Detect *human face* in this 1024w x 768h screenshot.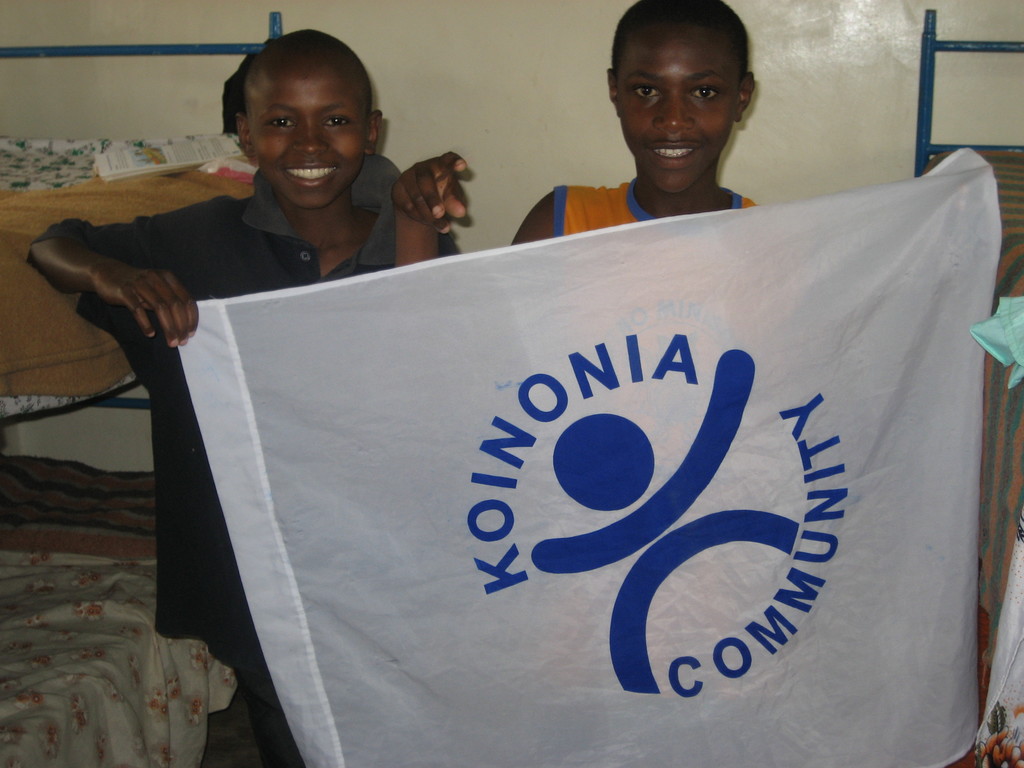
Detection: box=[255, 65, 365, 209].
